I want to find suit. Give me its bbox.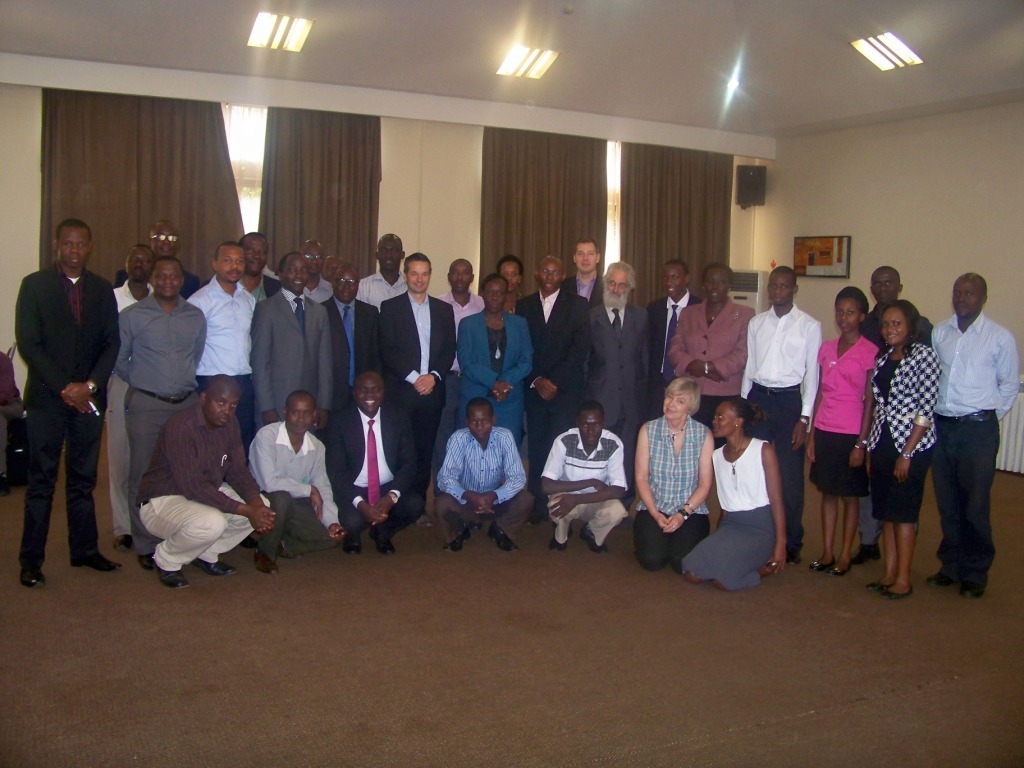
box(325, 406, 423, 541).
